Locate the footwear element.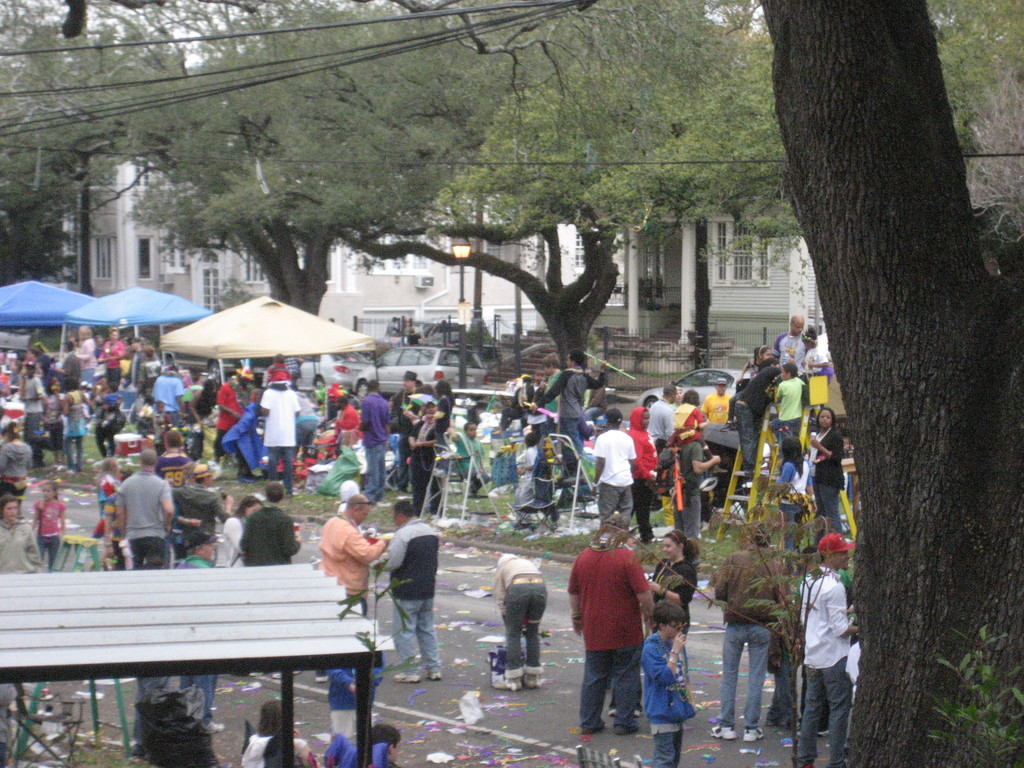
Element bbox: crop(612, 725, 631, 741).
